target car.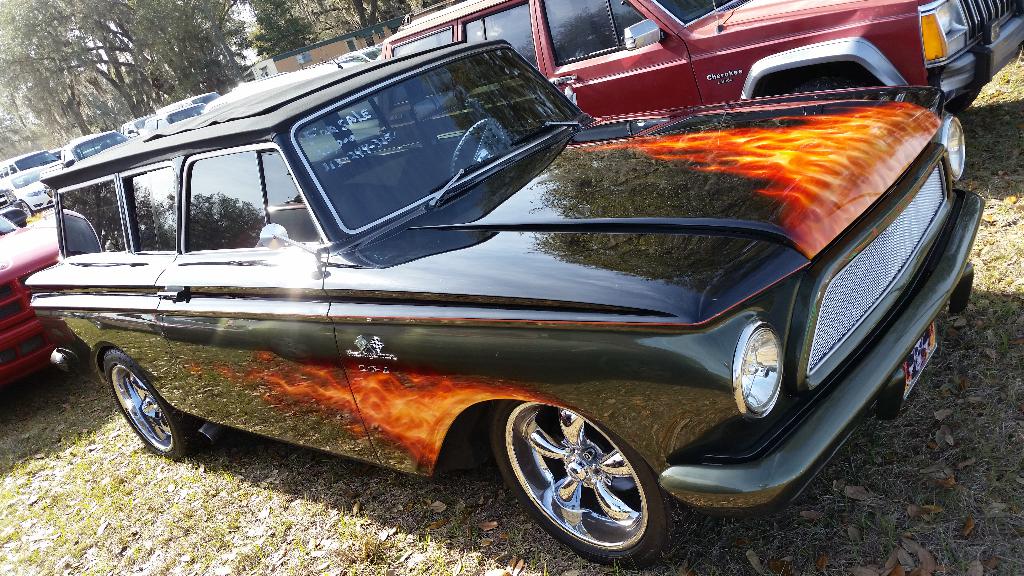
Target region: l=378, t=0, r=1022, b=124.
